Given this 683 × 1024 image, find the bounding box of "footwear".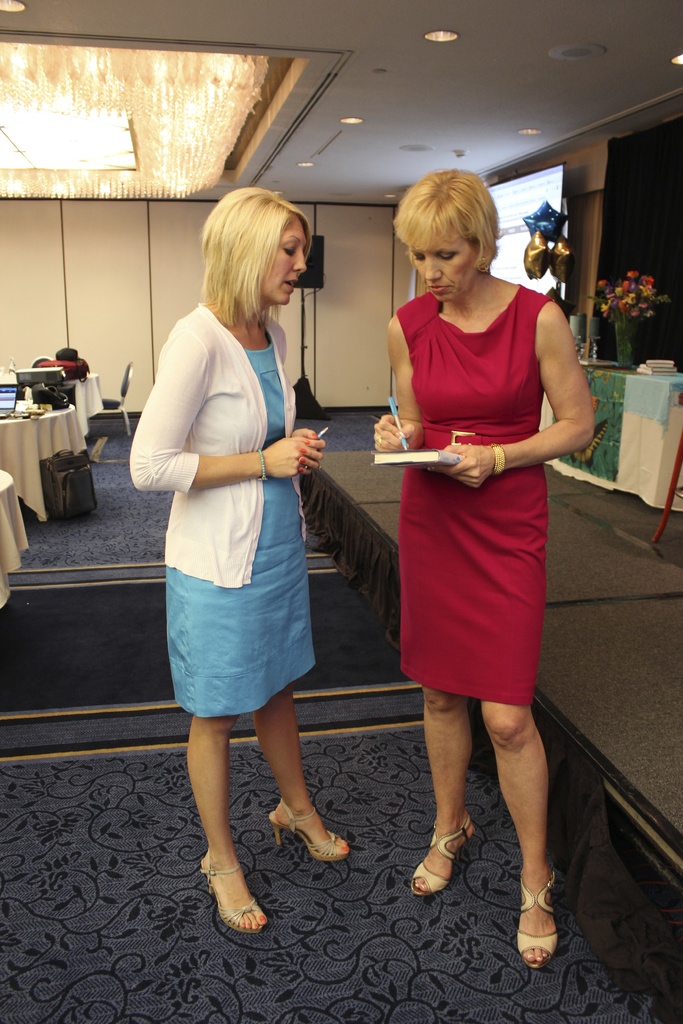
locate(515, 870, 566, 972).
